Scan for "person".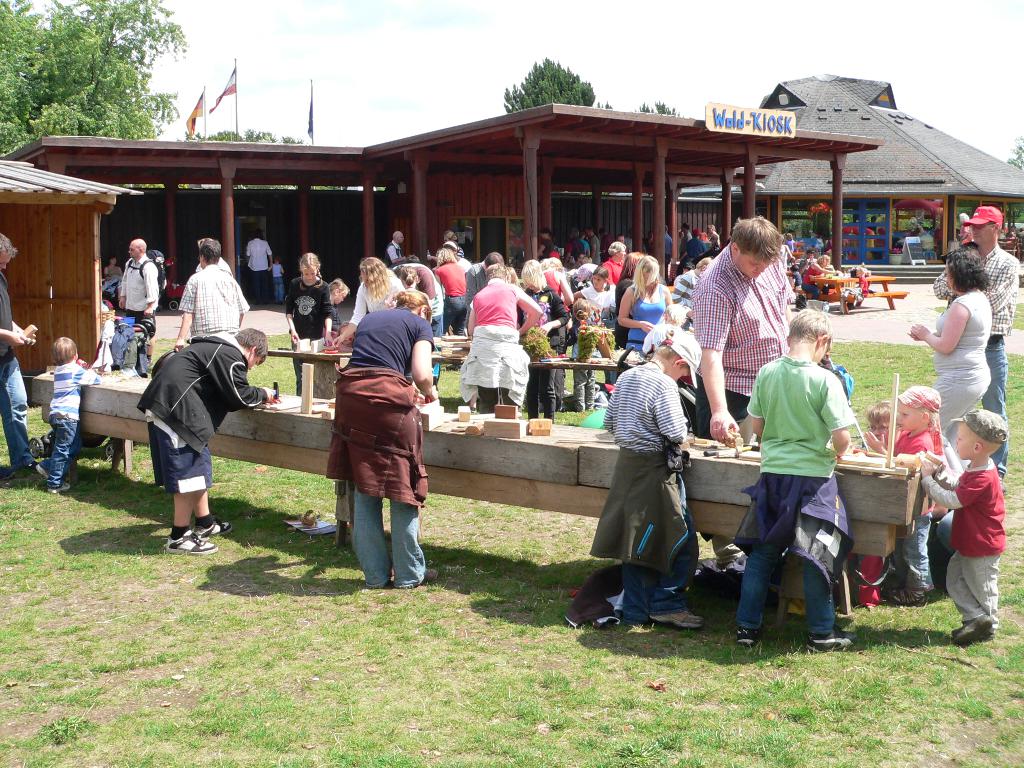
Scan result: detection(32, 333, 98, 489).
